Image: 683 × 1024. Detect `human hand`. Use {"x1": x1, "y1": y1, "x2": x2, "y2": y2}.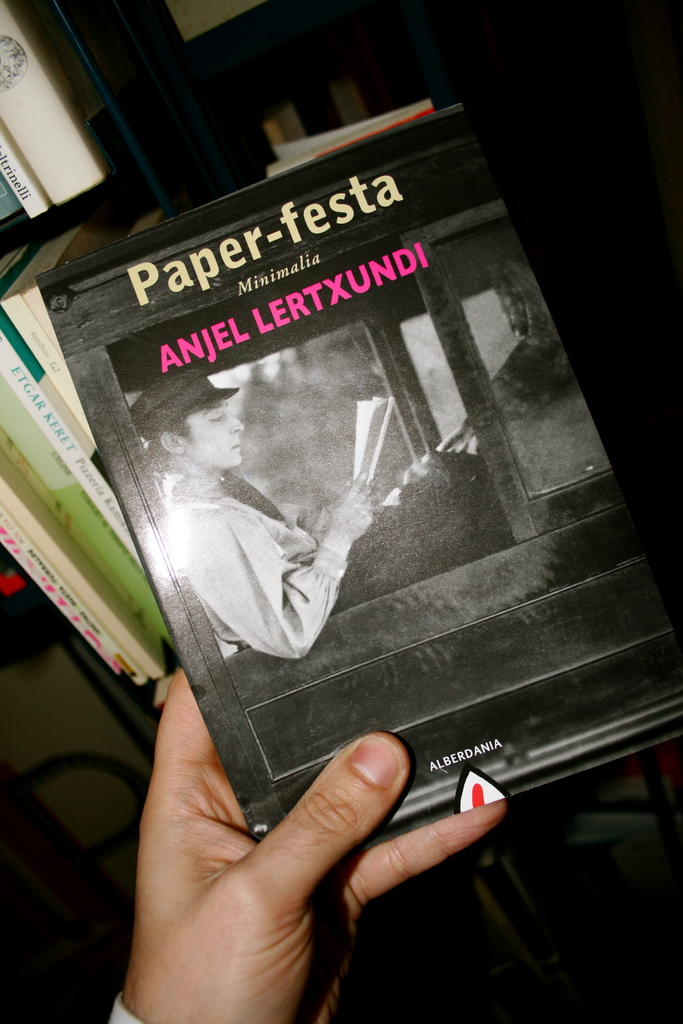
{"x1": 62, "y1": 708, "x2": 535, "y2": 1014}.
